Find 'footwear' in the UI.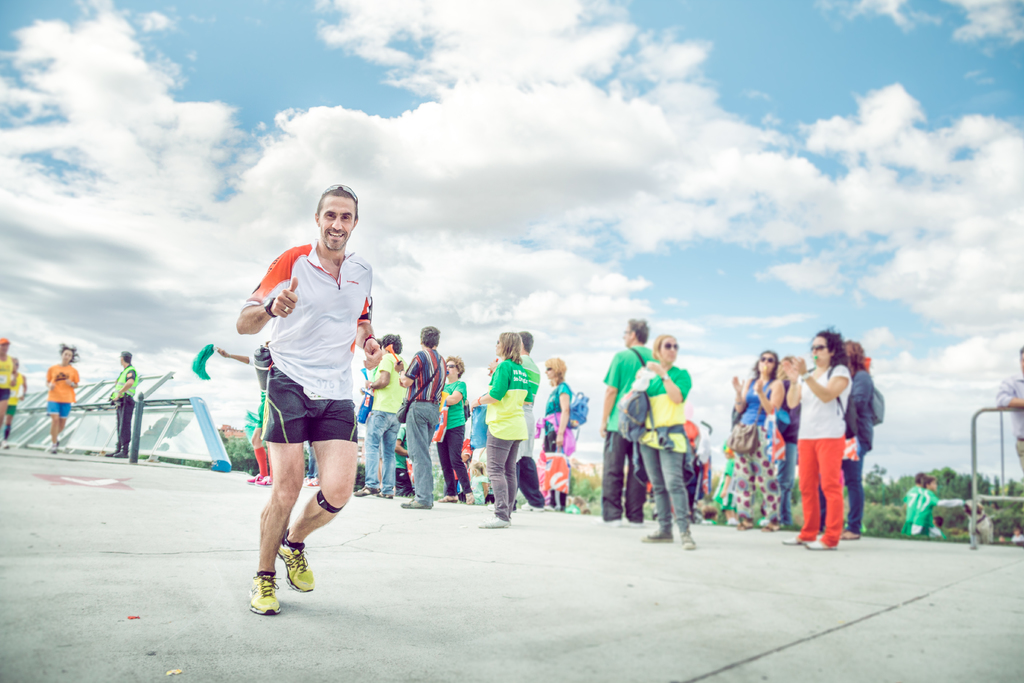
UI element at 479:514:515:529.
